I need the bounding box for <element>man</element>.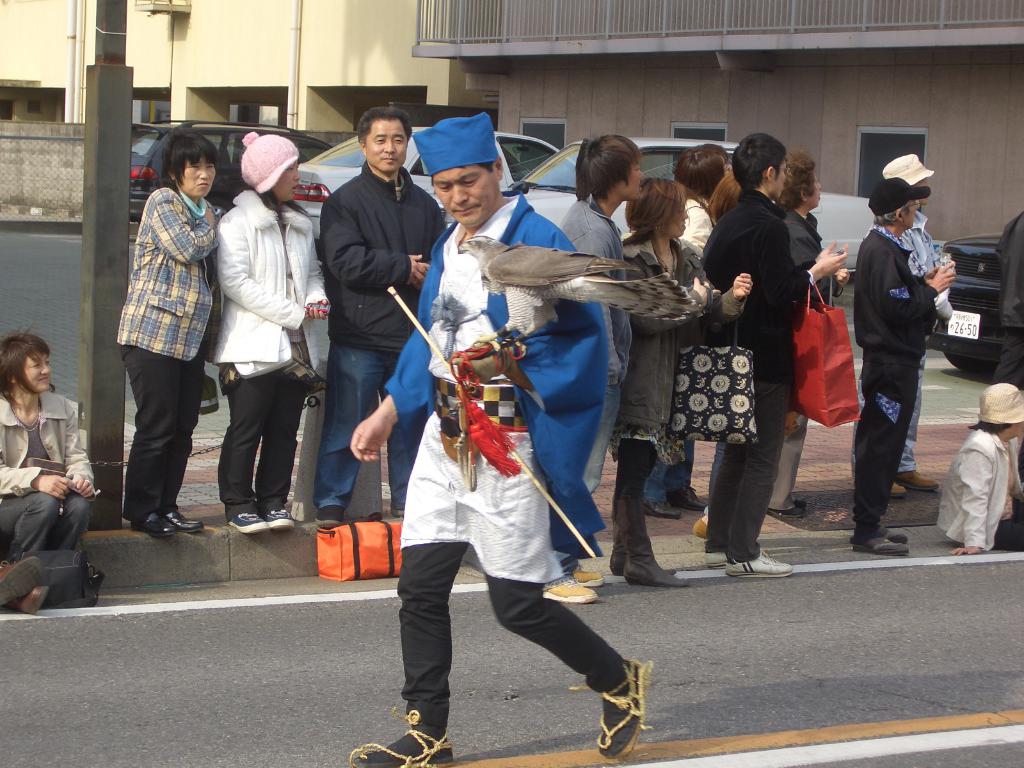
Here it is: (left=847, top=155, right=941, bottom=495).
